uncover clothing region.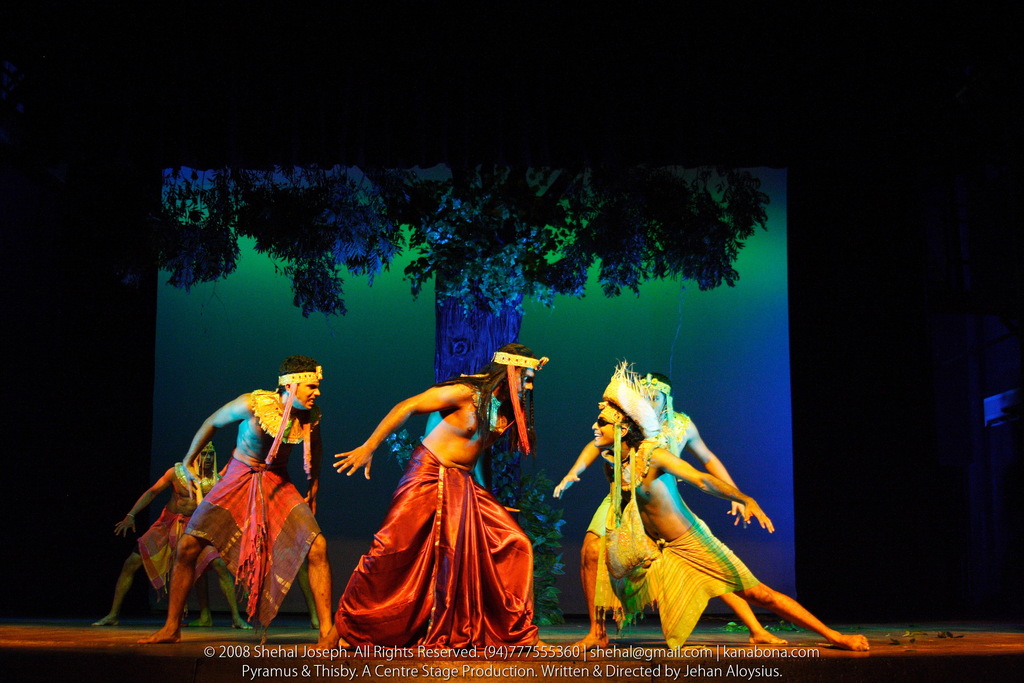
Uncovered: <bbox>325, 445, 549, 661</bbox>.
